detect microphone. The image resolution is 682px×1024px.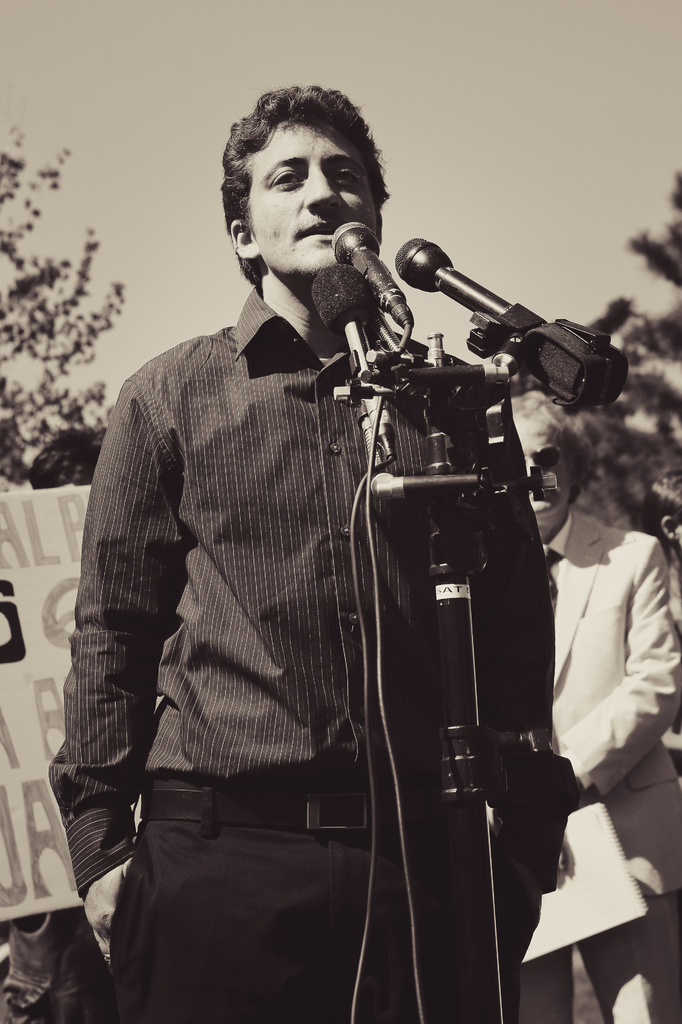
select_region(398, 237, 624, 404).
